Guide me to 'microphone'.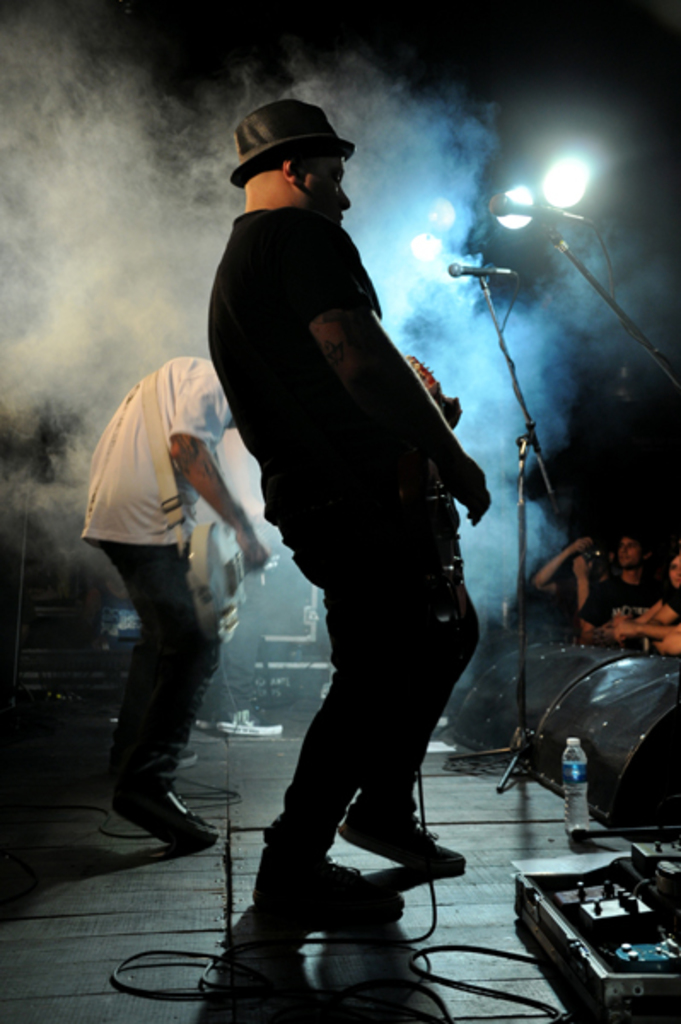
Guidance: bbox(490, 191, 604, 224).
